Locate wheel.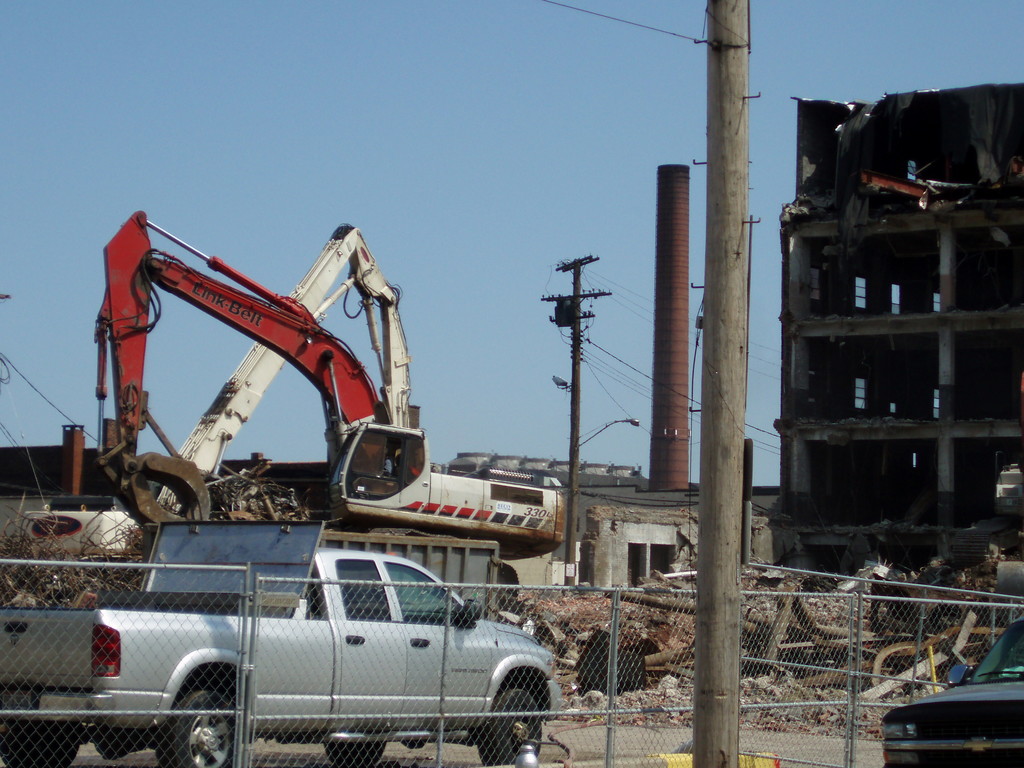
Bounding box: [478, 682, 546, 767].
